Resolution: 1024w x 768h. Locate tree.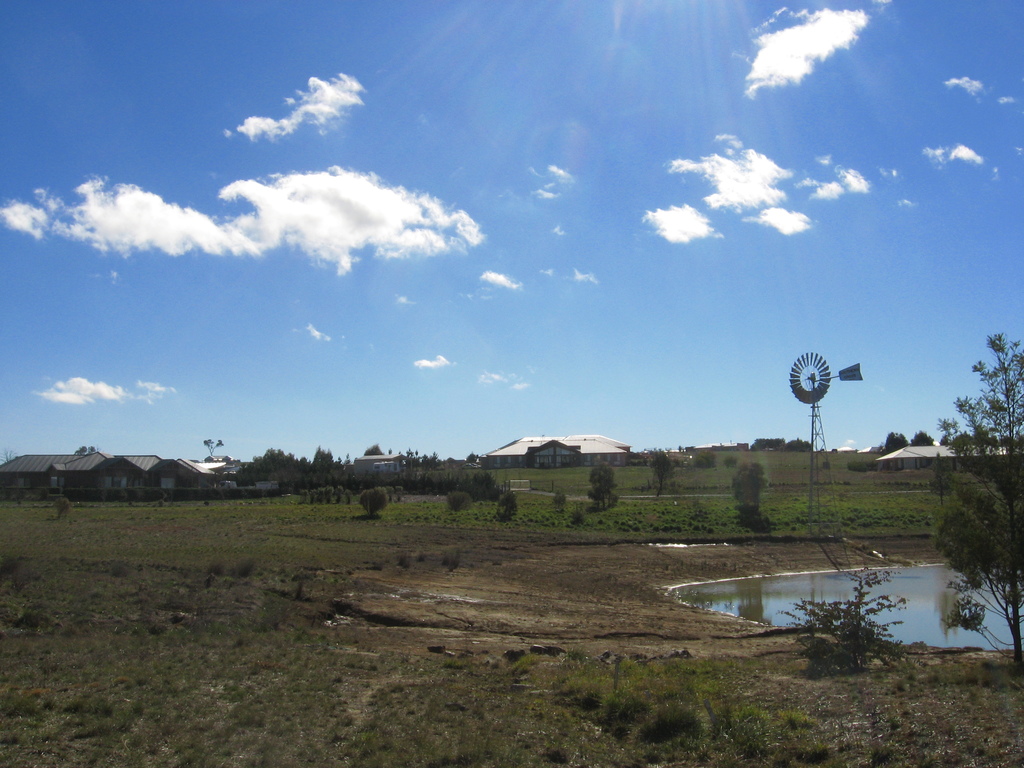
crop(646, 450, 672, 495).
